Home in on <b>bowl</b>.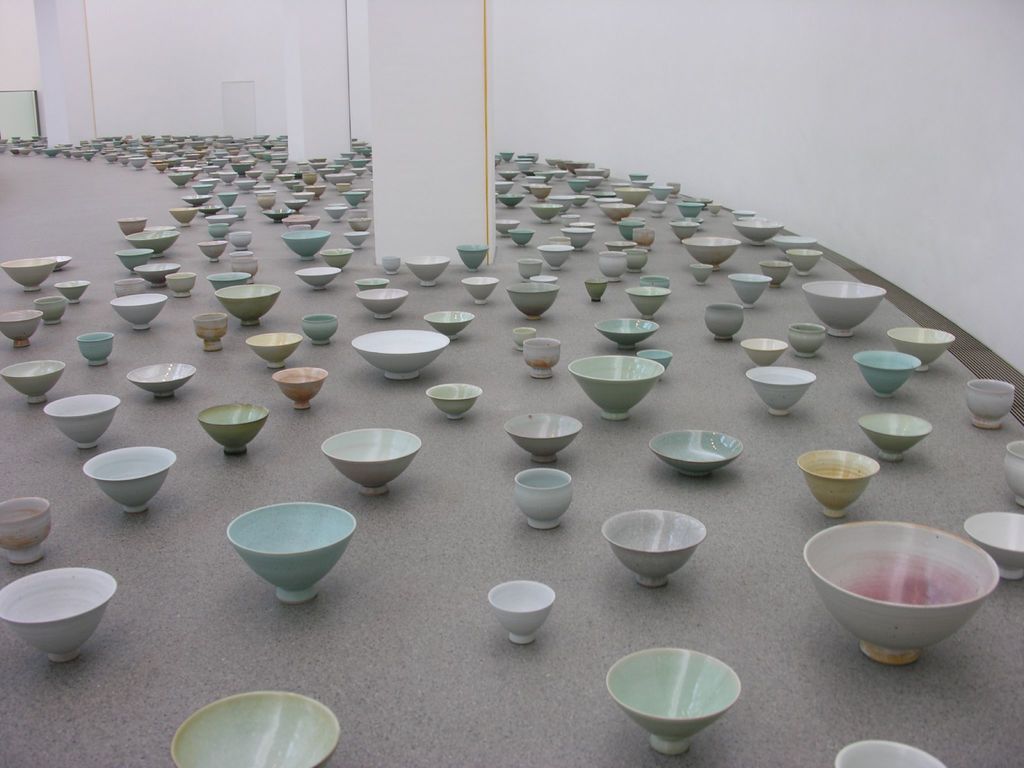
Homed in at <region>303, 313, 335, 346</region>.
